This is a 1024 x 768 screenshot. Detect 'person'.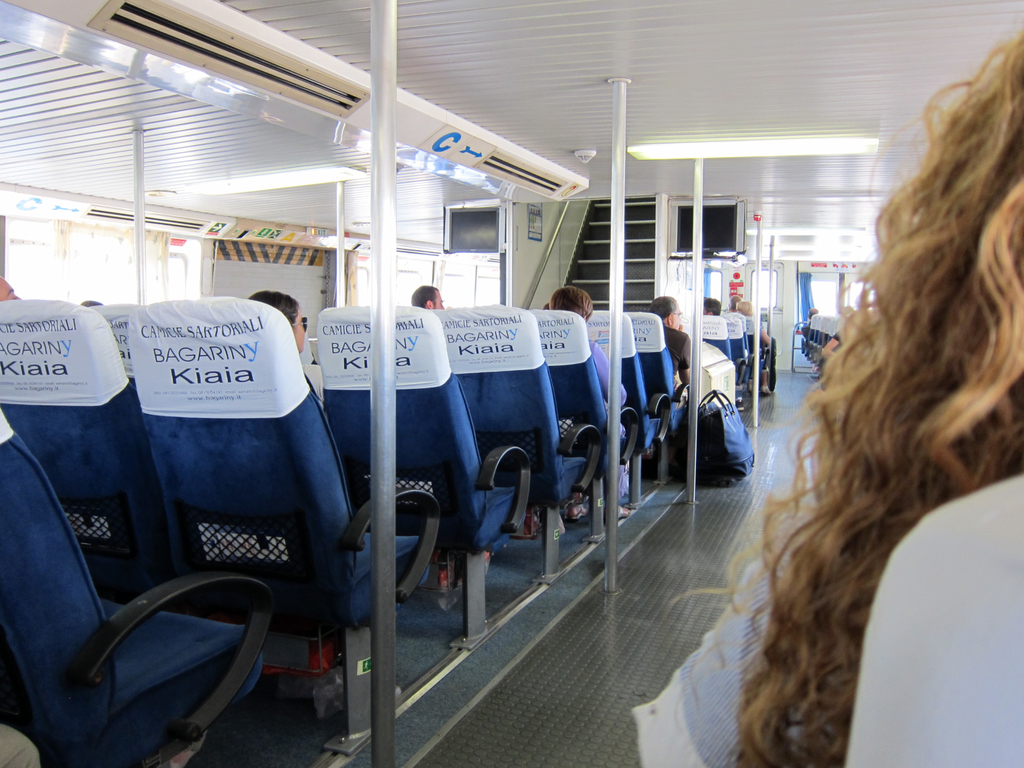
Rect(0, 269, 21, 300).
